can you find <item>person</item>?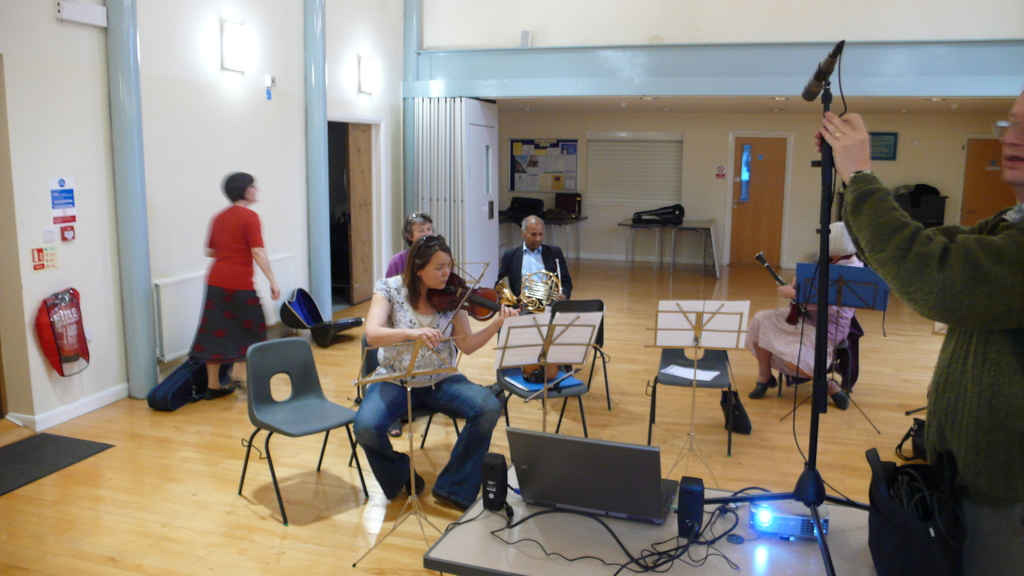
Yes, bounding box: BBox(753, 223, 865, 405).
